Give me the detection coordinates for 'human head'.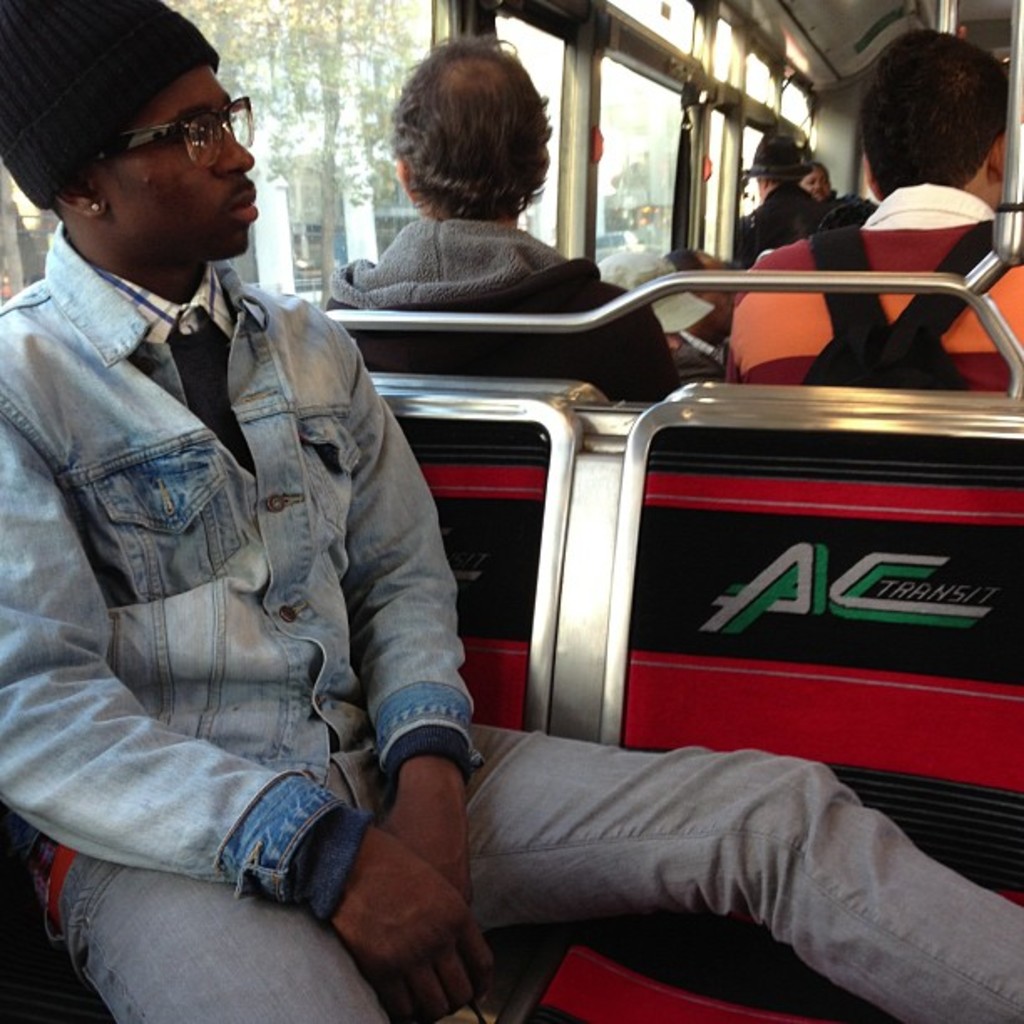
Rect(392, 42, 557, 214).
